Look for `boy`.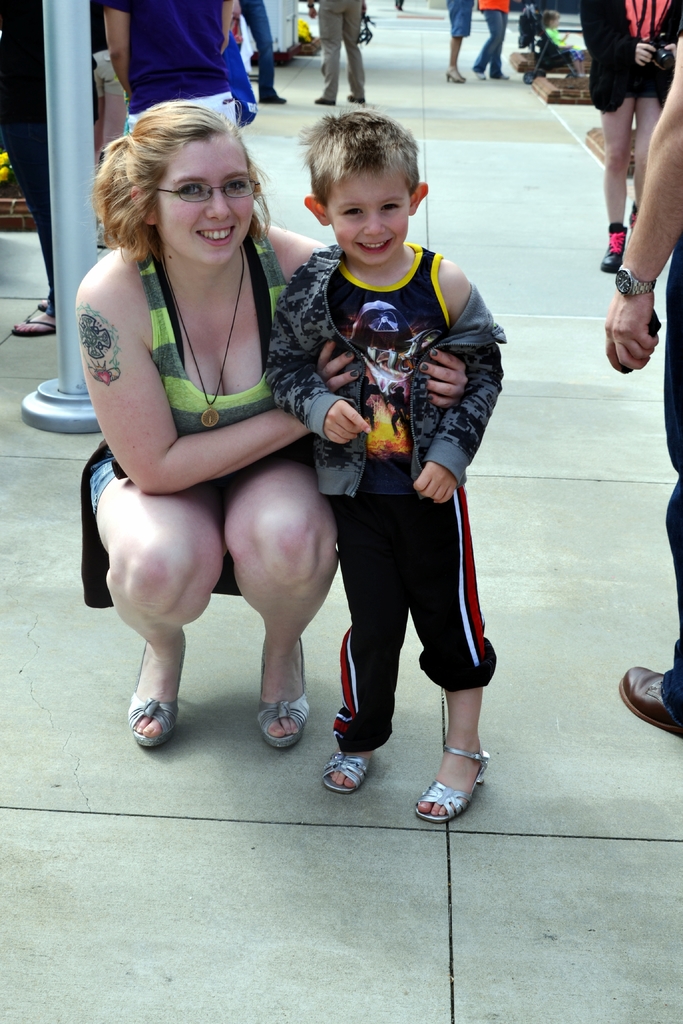
Found: {"x1": 265, "y1": 108, "x2": 500, "y2": 831}.
